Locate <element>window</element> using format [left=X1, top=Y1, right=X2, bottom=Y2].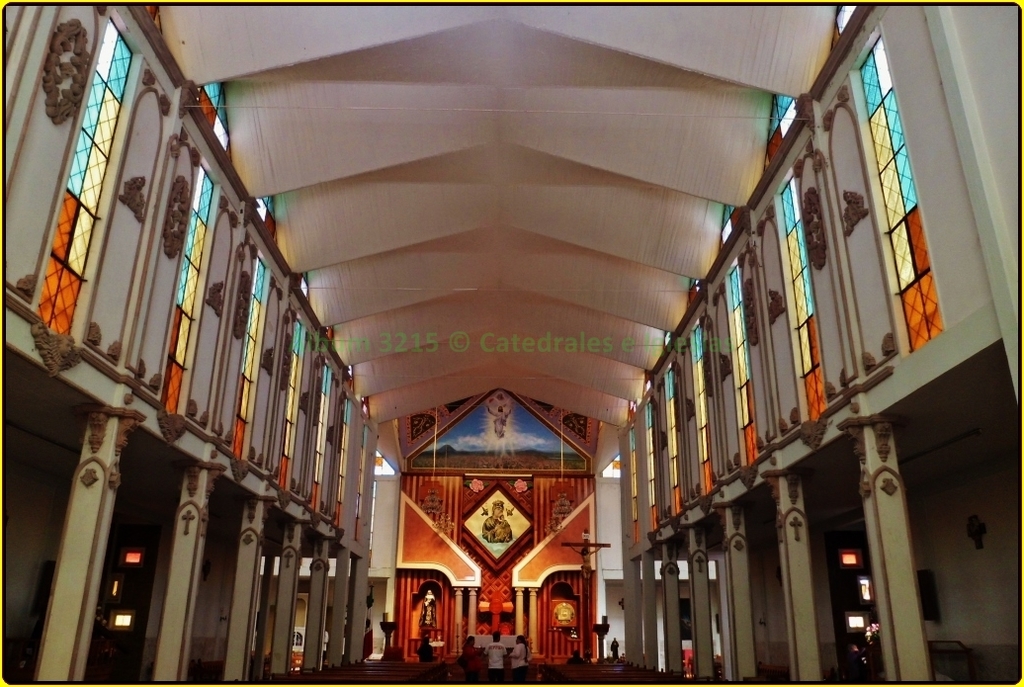
[left=769, top=167, right=826, bottom=422].
